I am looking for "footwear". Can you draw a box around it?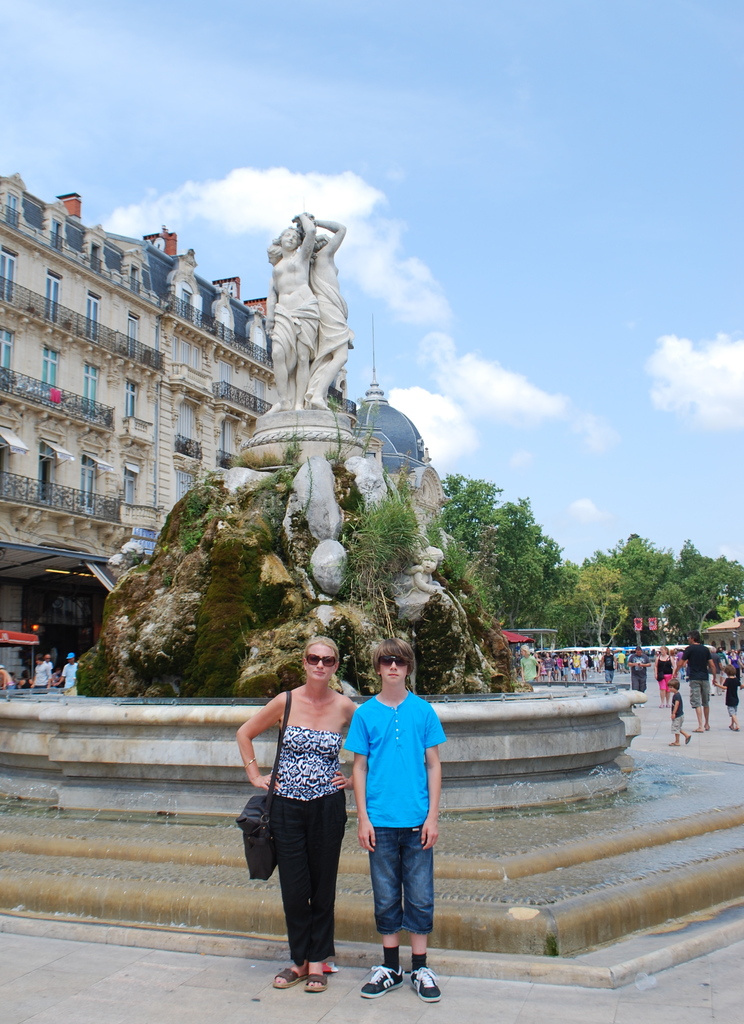
Sure, the bounding box is (408, 970, 441, 1005).
